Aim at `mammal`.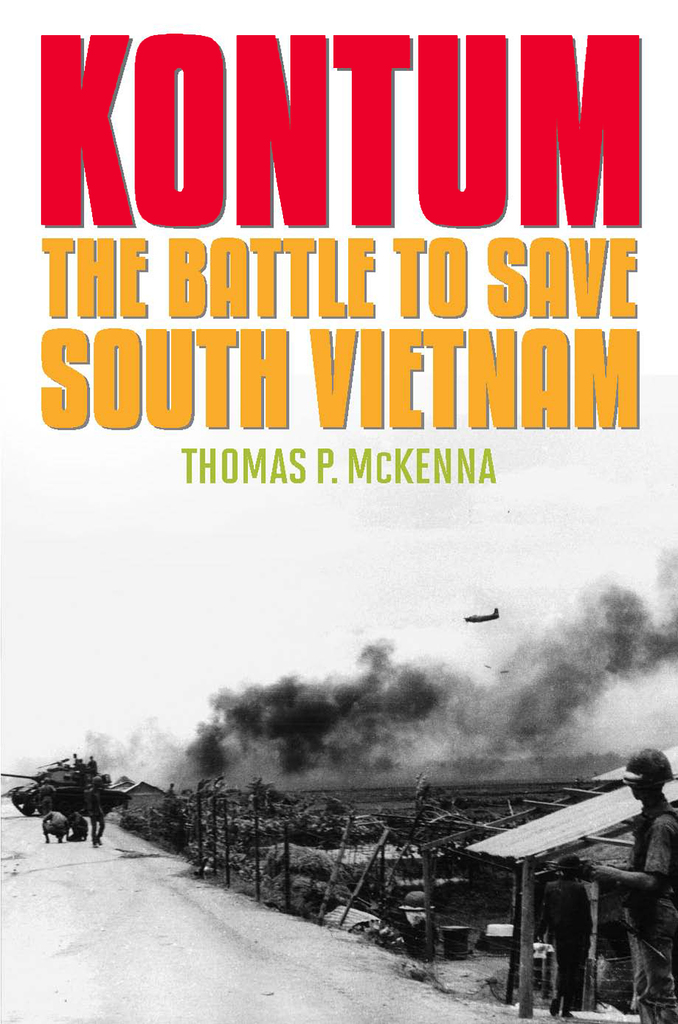
Aimed at BBox(88, 774, 105, 848).
